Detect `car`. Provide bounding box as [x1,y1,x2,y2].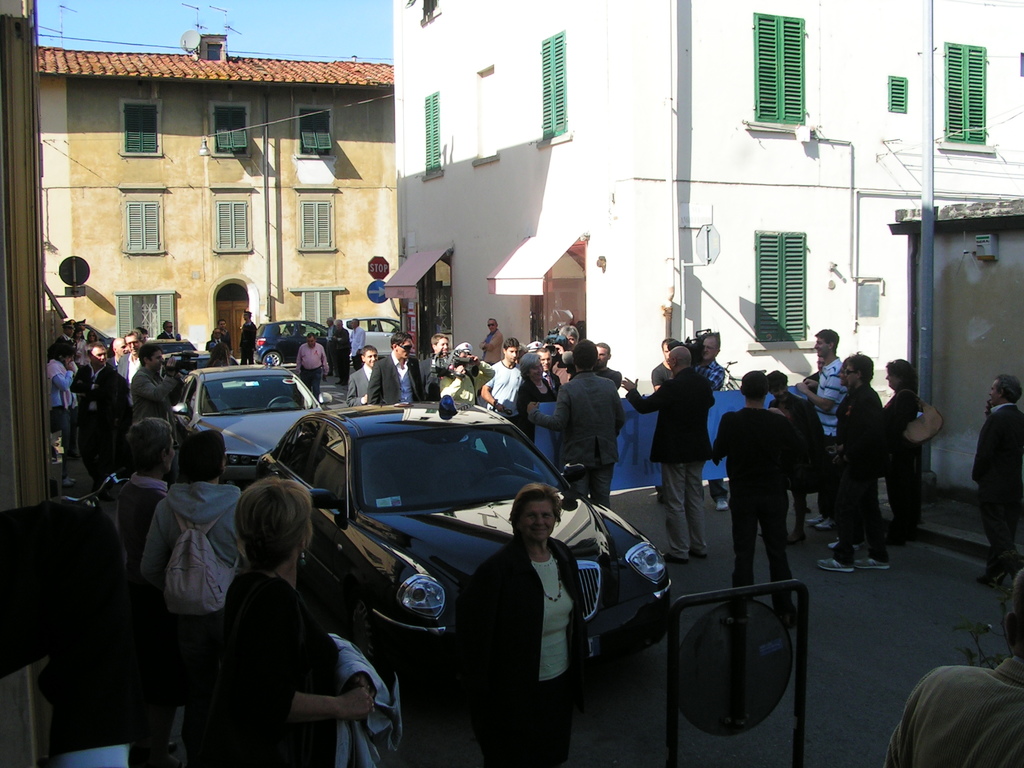
[255,326,355,358].
